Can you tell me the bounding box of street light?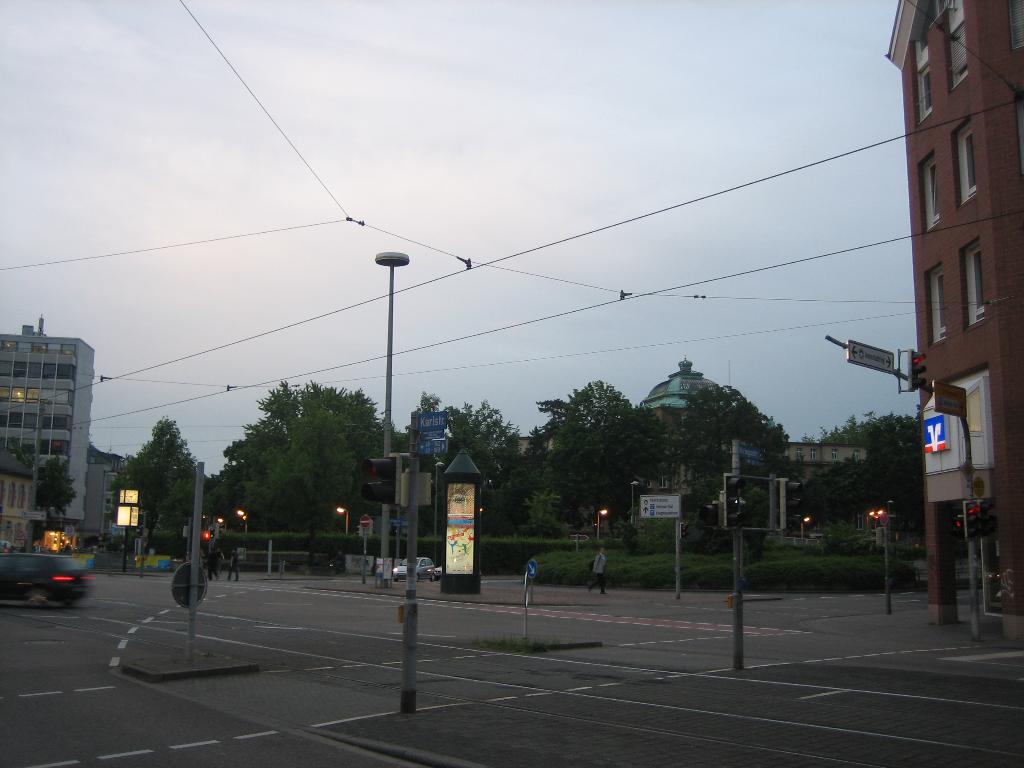
630, 479, 643, 526.
